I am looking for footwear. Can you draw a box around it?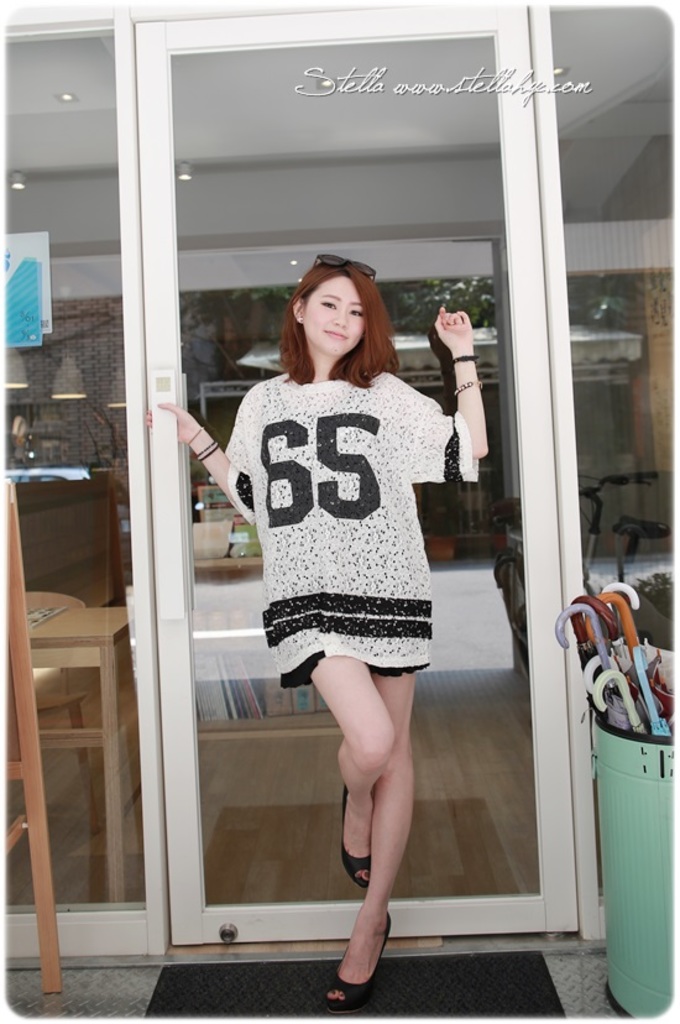
Sure, the bounding box is left=335, top=921, right=399, bottom=997.
